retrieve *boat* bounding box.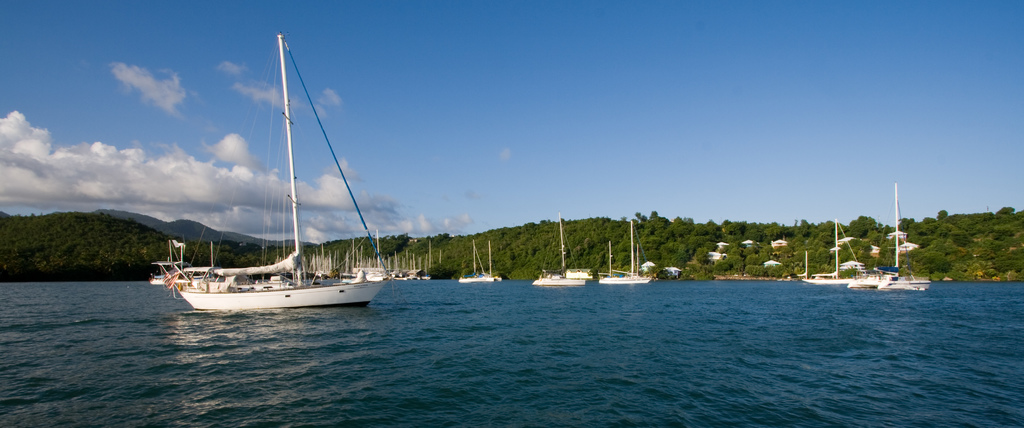
Bounding box: crop(461, 240, 503, 286).
